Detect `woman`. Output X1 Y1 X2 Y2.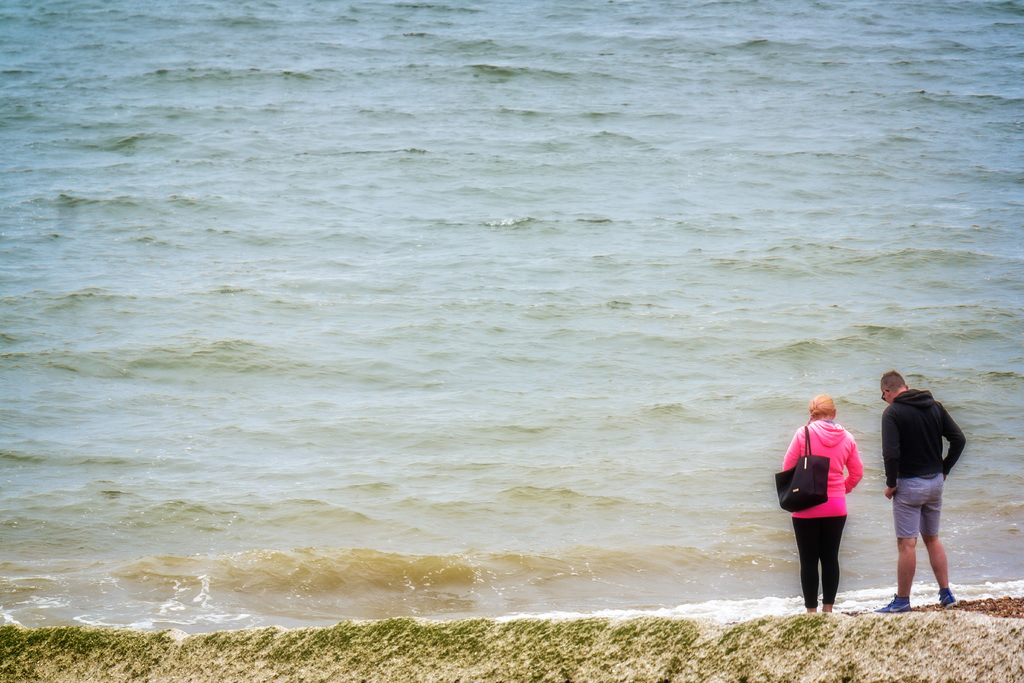
780 396 865 613.
